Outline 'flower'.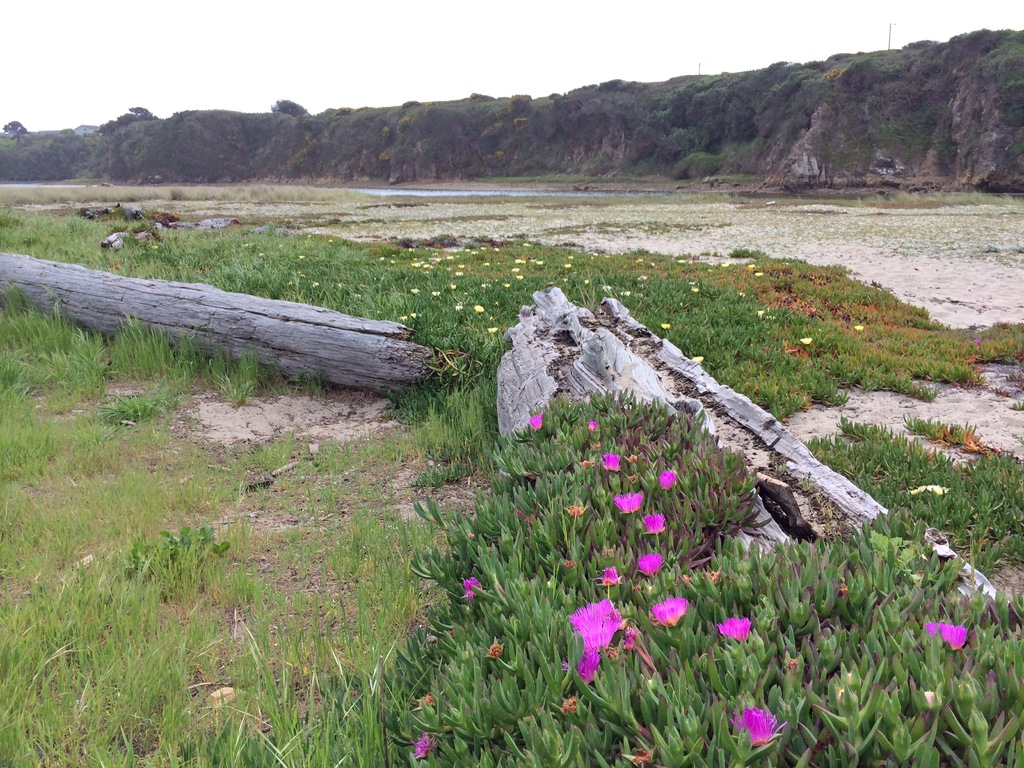
Outline: bbox=[753, 269, 764, 278].
